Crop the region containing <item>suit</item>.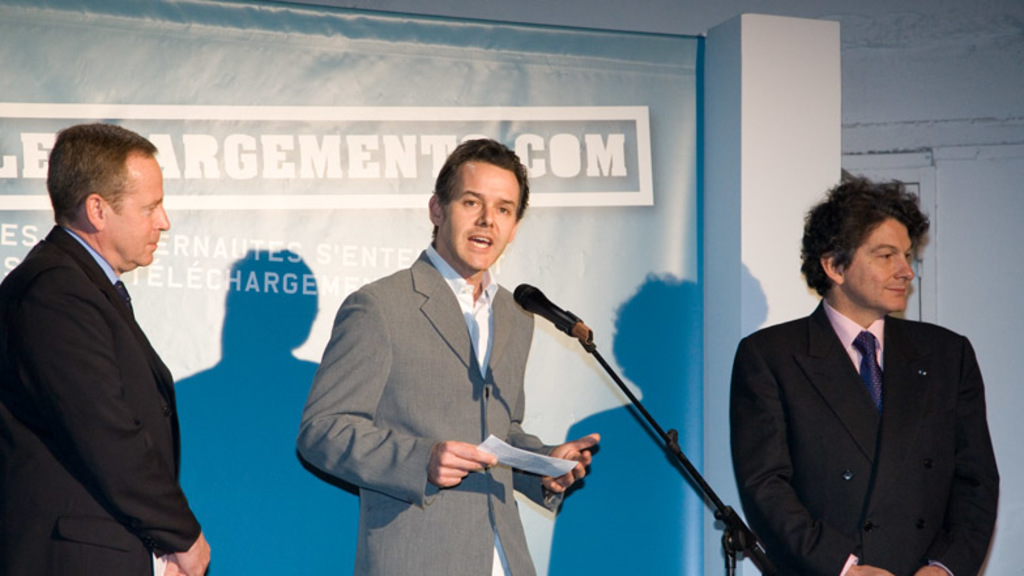
Crop region: (739,214,999,575).
